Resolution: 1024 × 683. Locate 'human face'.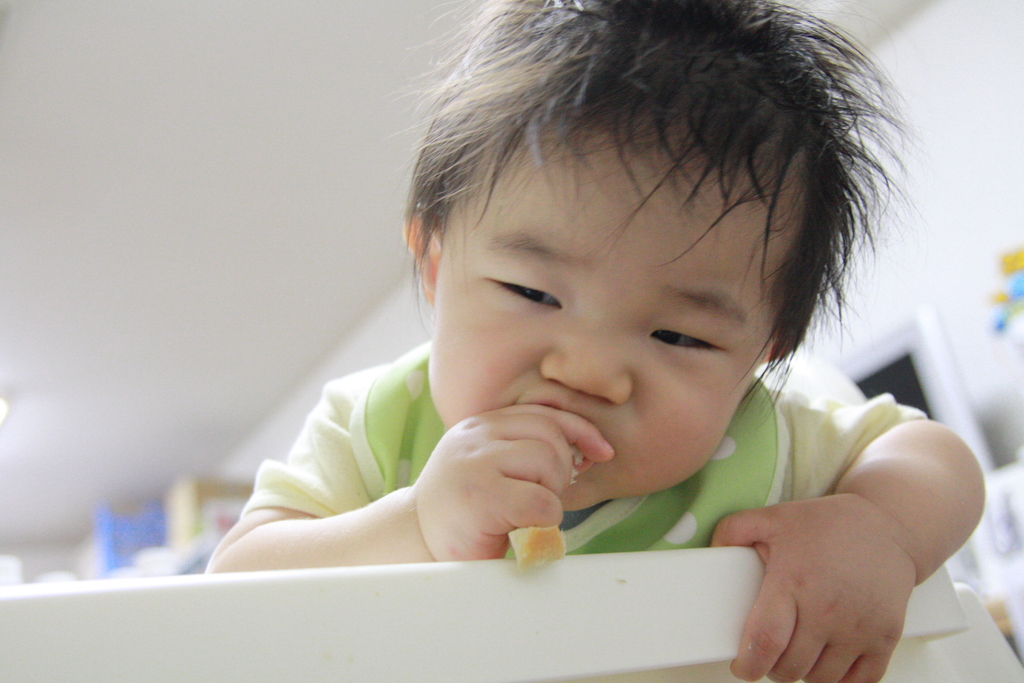
x1=436 y1=133 x2=789 y2=514.
